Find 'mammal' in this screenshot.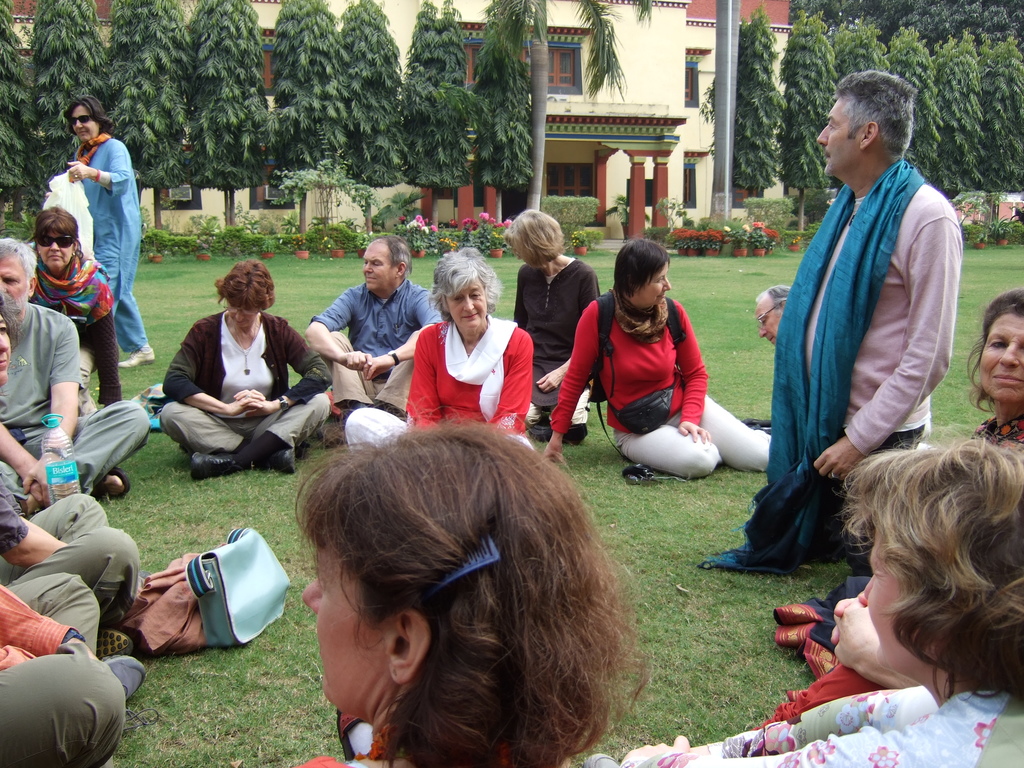
The bounding box for 'mammal' is region(504, 206, 598, 436).
